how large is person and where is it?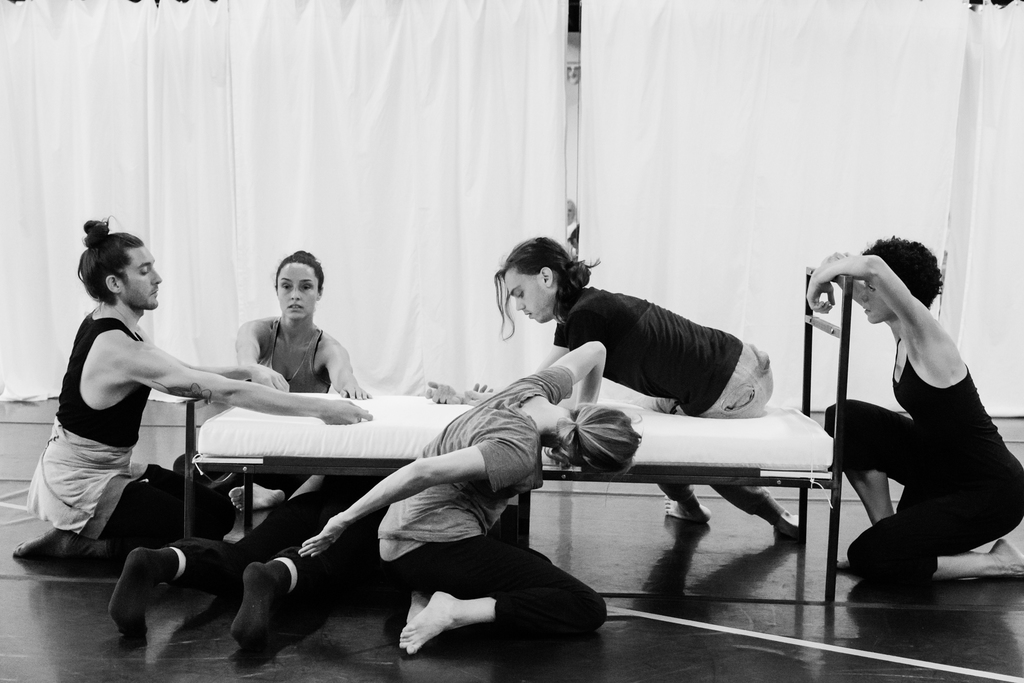
Bounding box: detection(107, 477, 368, 656).
